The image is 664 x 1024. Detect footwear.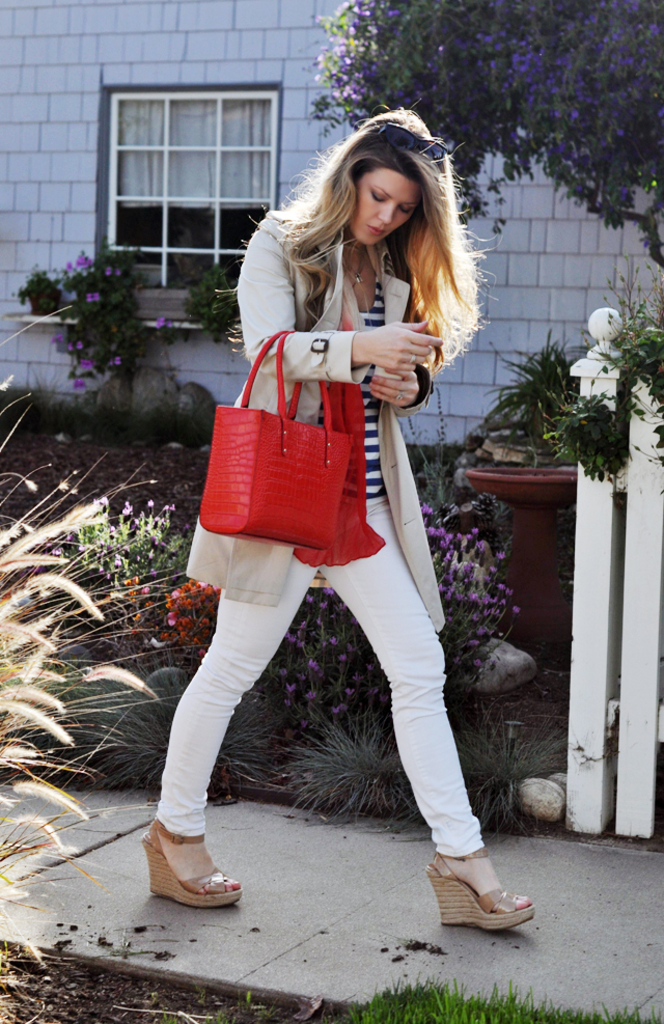
Detection: 145 817 241 909.
